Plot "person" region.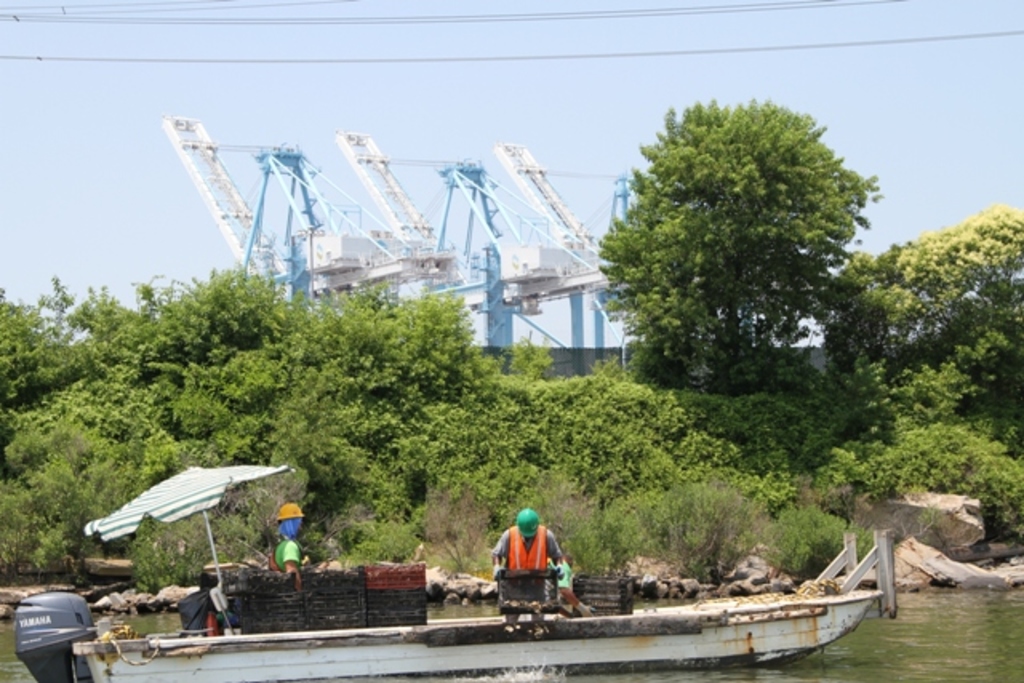
Plotted at 269:499:312:584.
